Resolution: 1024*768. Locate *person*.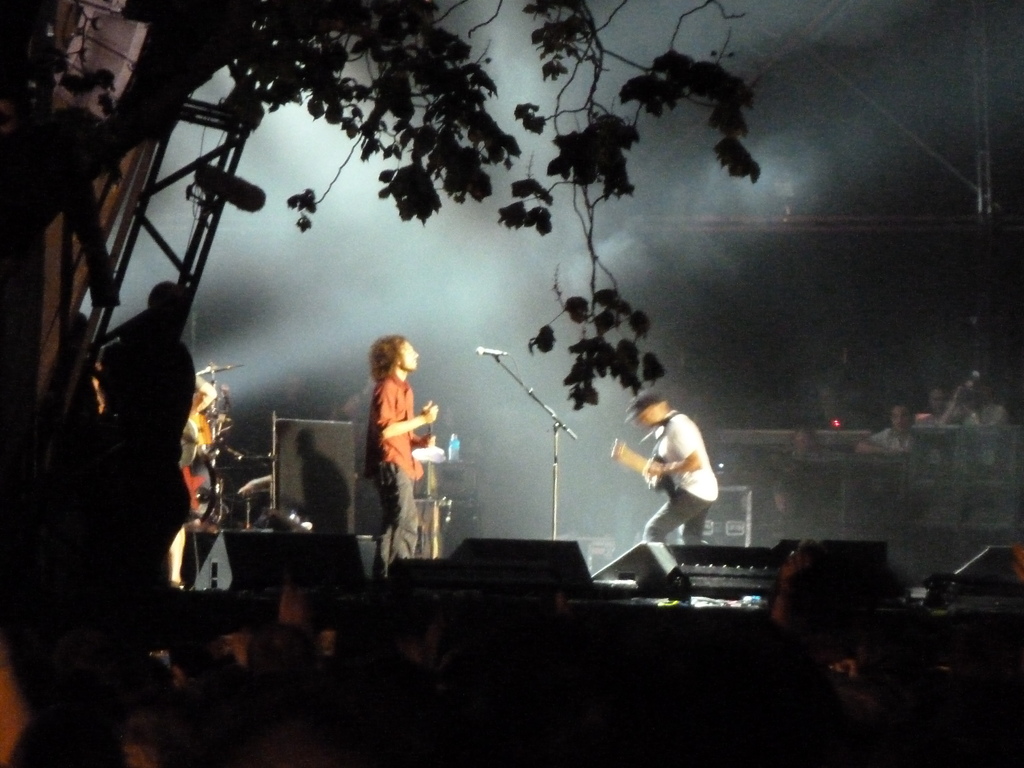
<bbox>852, 400, 913, 457</bbox>.
